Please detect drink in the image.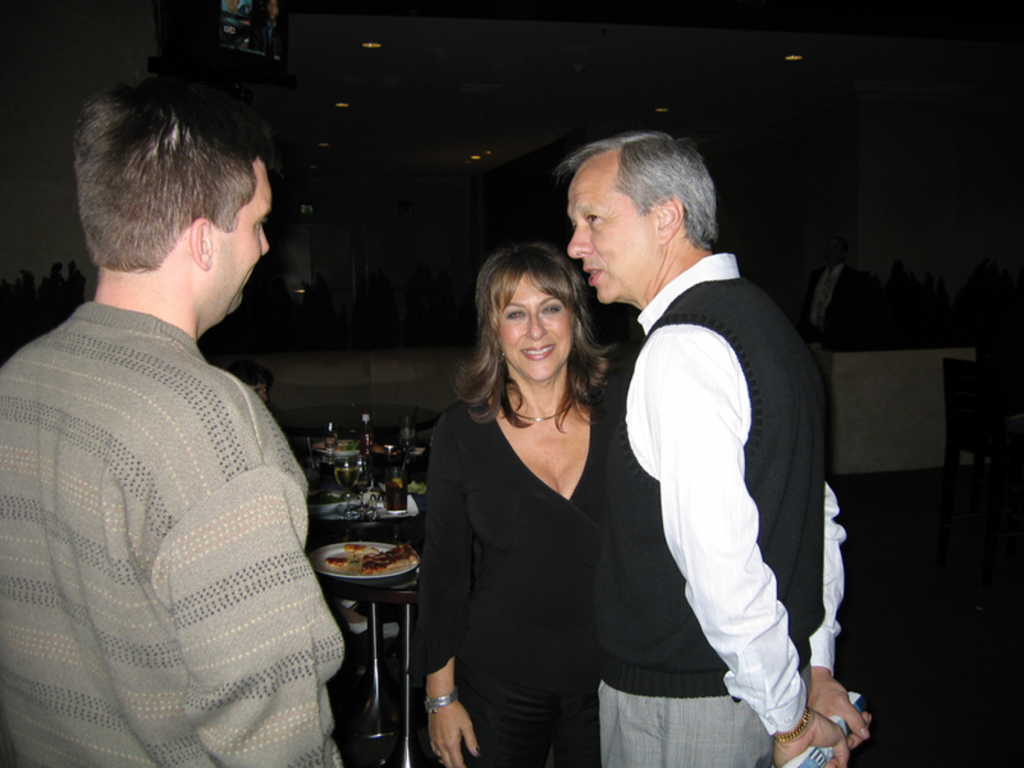
330:467:358:485.
